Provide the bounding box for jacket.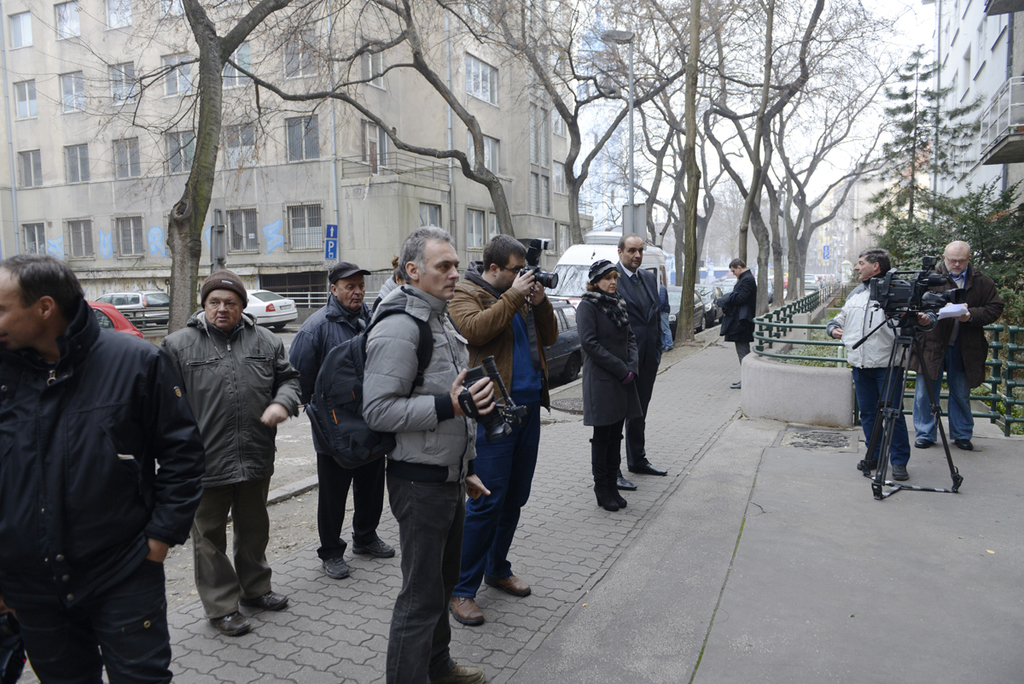
<box>819,277,905,366</box>.
